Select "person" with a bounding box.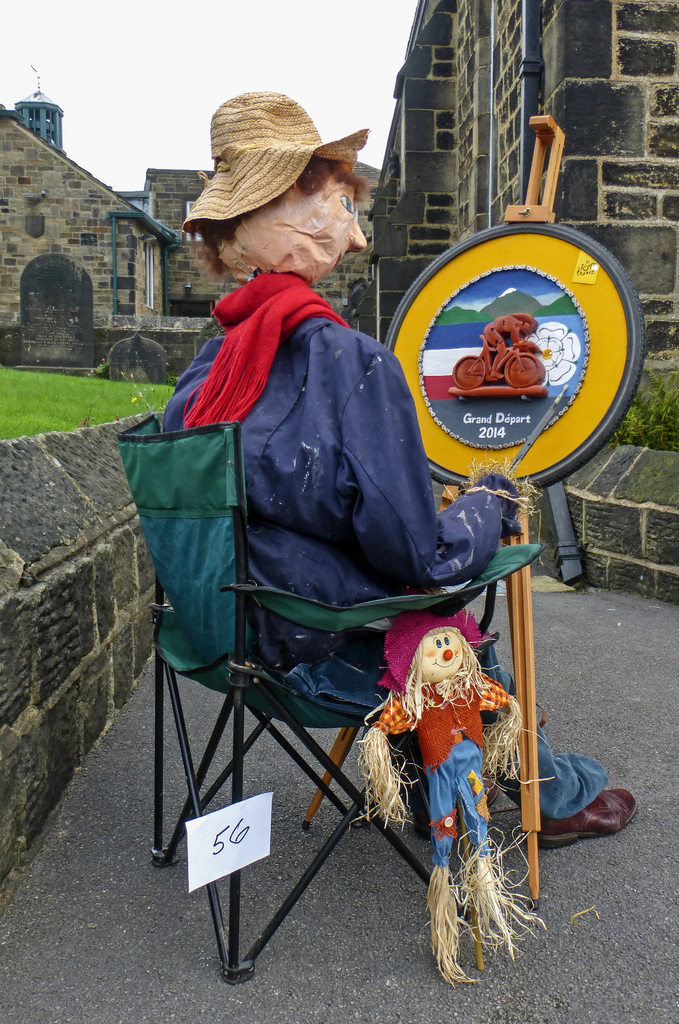
l=149, t=81, r=647, b=850.
